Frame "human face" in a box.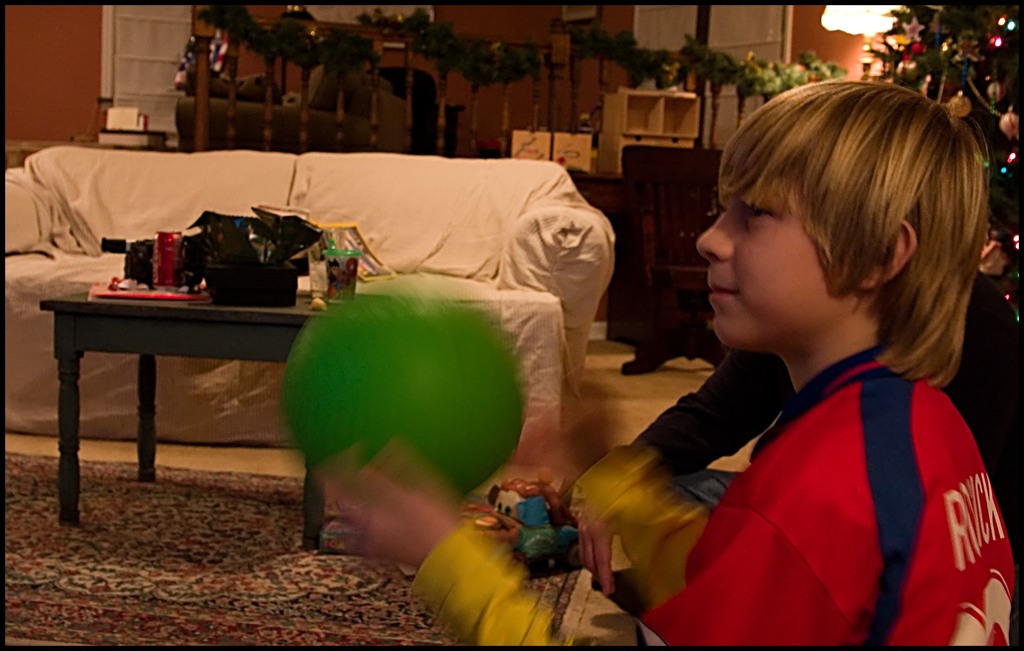
<box>696,180,861,349</box>.
